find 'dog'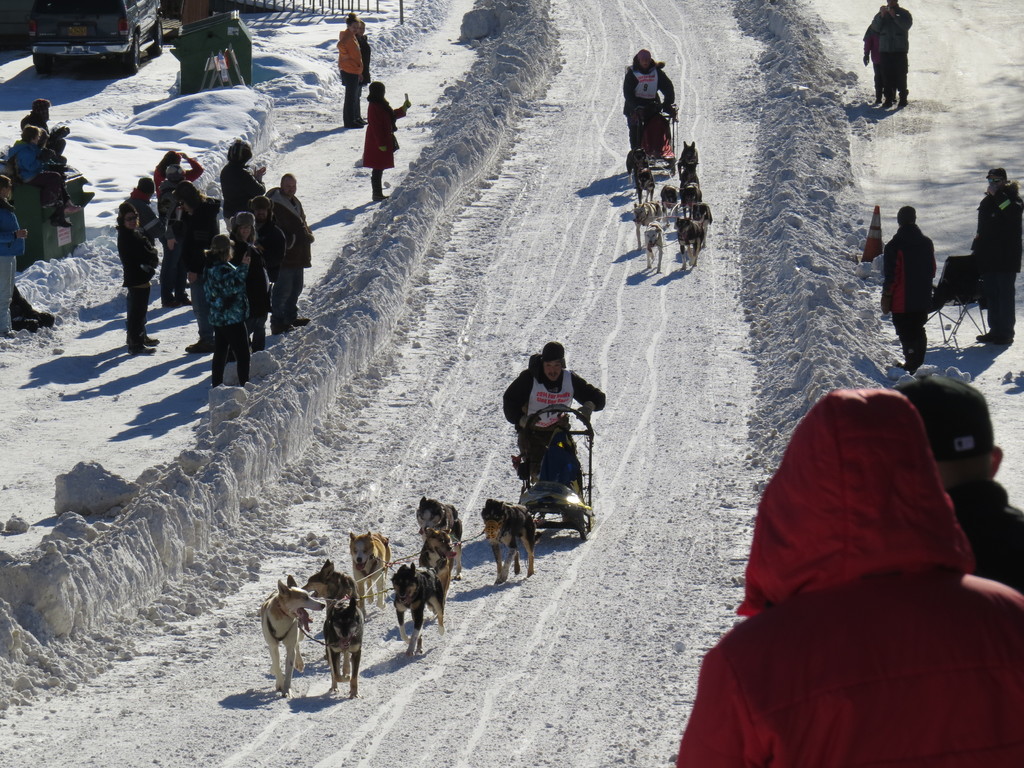
676,217,707,269
